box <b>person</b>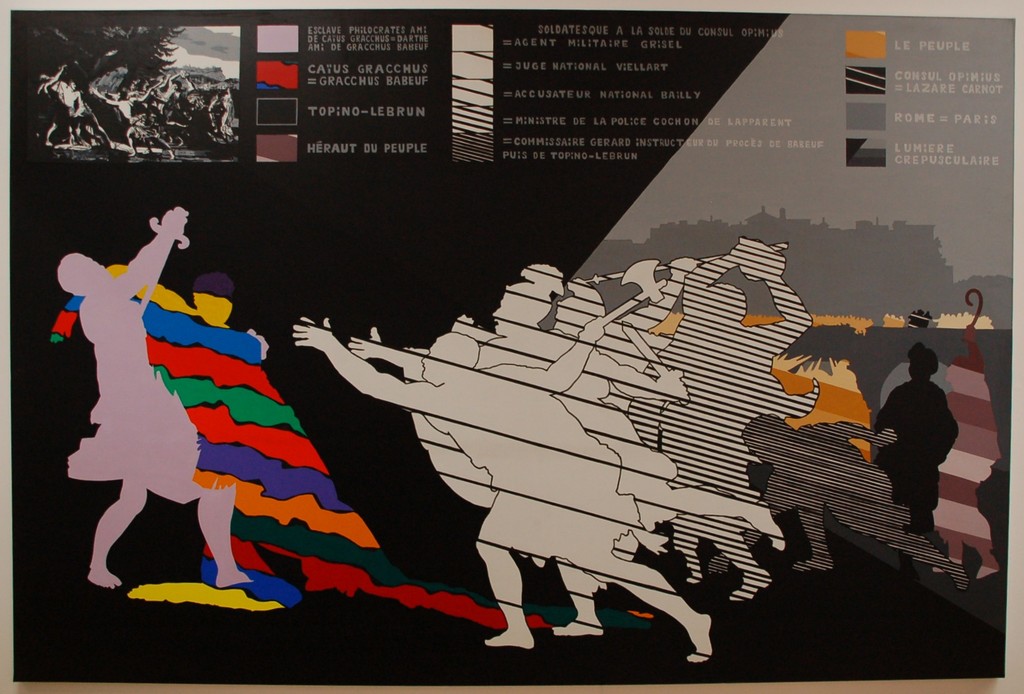
x1=287, y1=312, x2=714, y2=667
